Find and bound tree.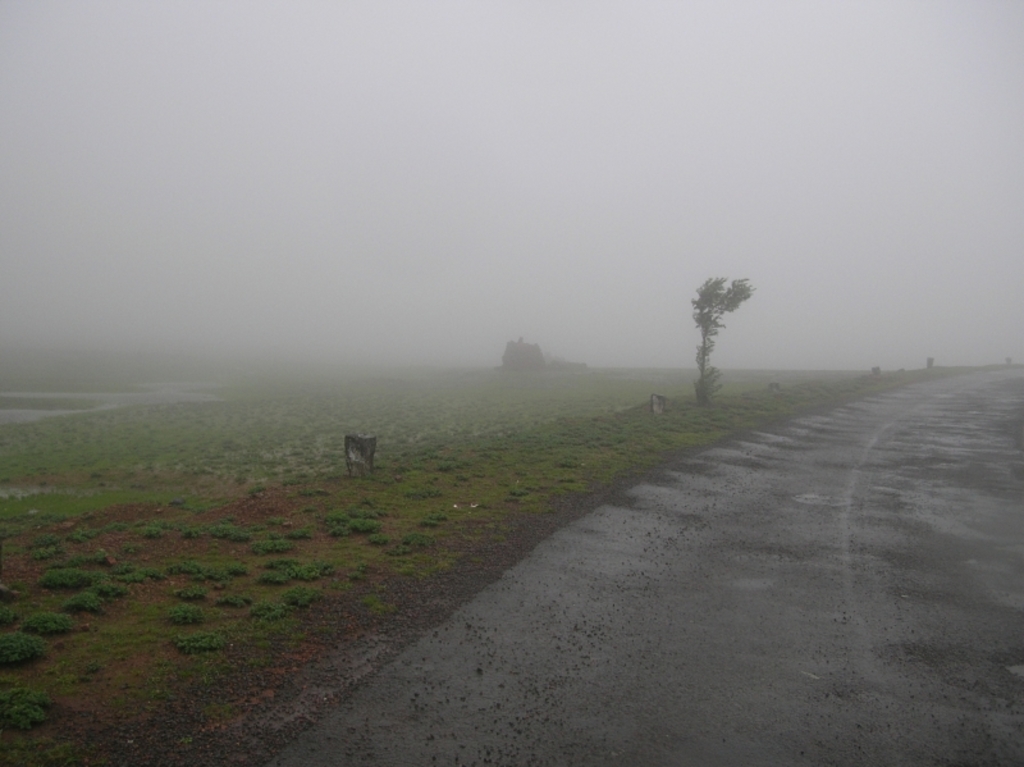
Bound: <box>687,266,763,411</box>.
